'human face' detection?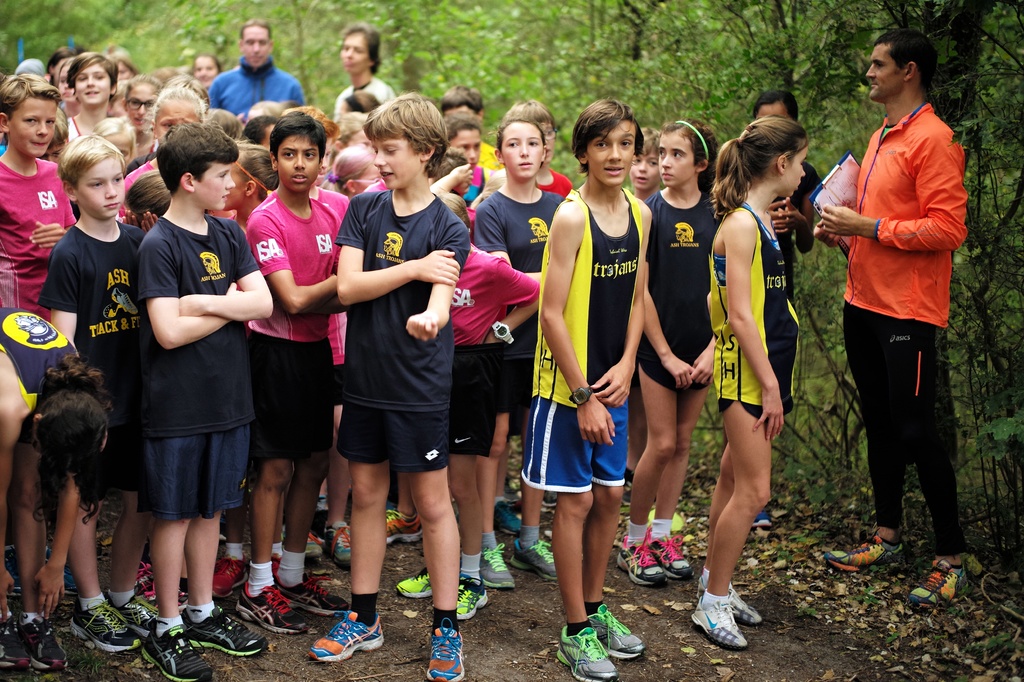
BBox(246, 28, 272, 67)
